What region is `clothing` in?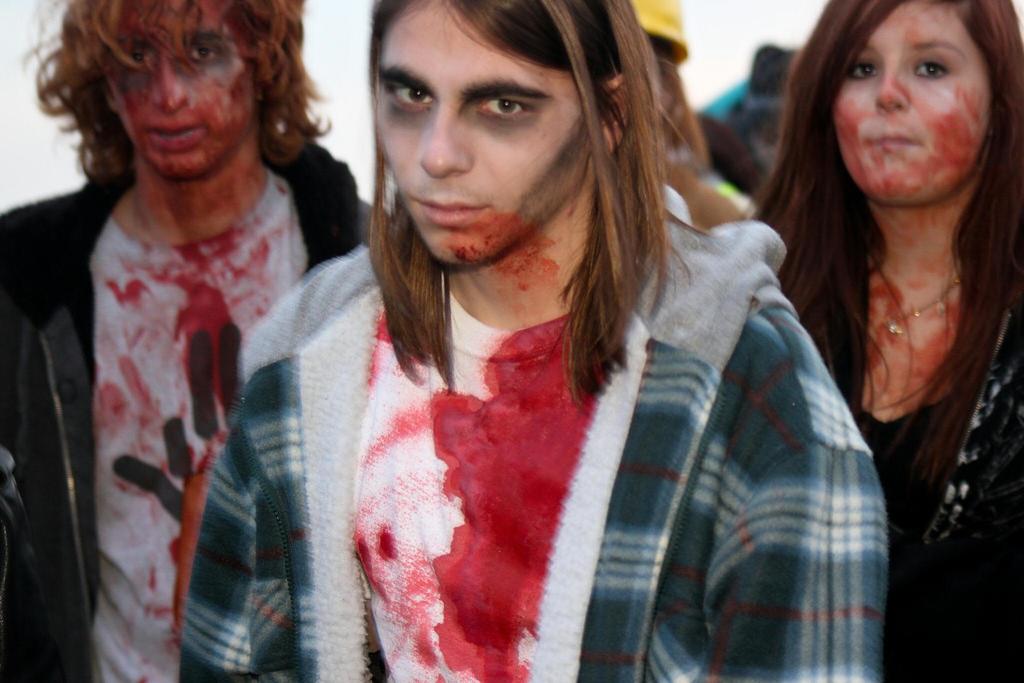
left=698, top=71, right=752, bottom=126.
